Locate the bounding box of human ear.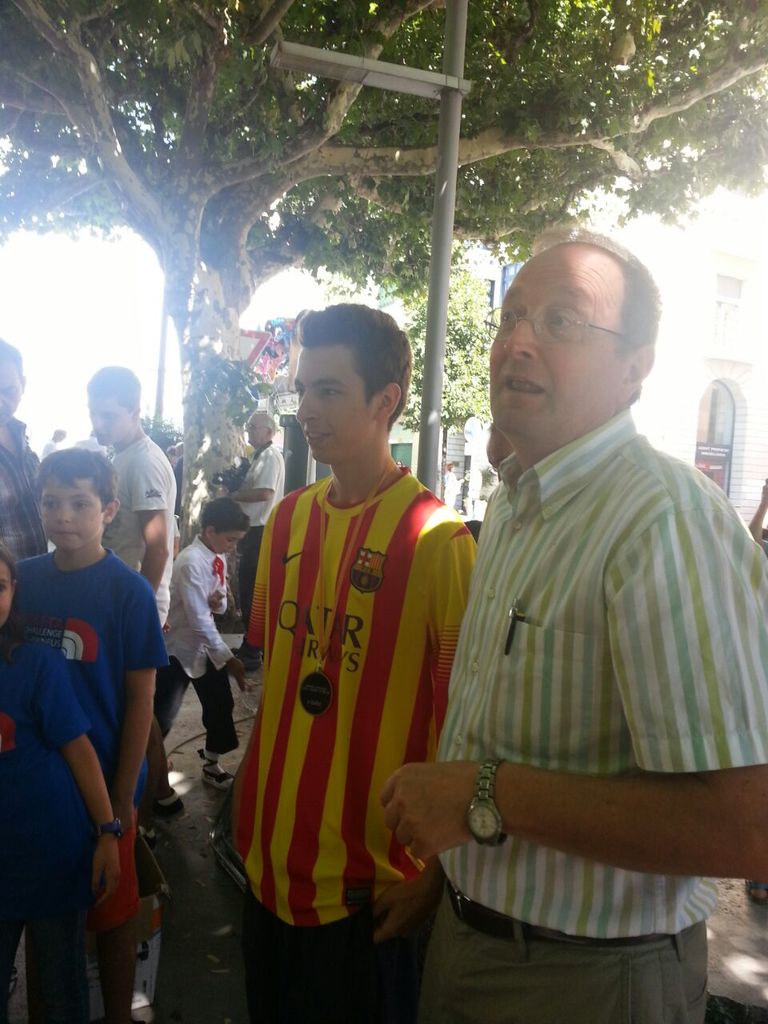
Bounding box: <box>204,523,214,541</box>.
